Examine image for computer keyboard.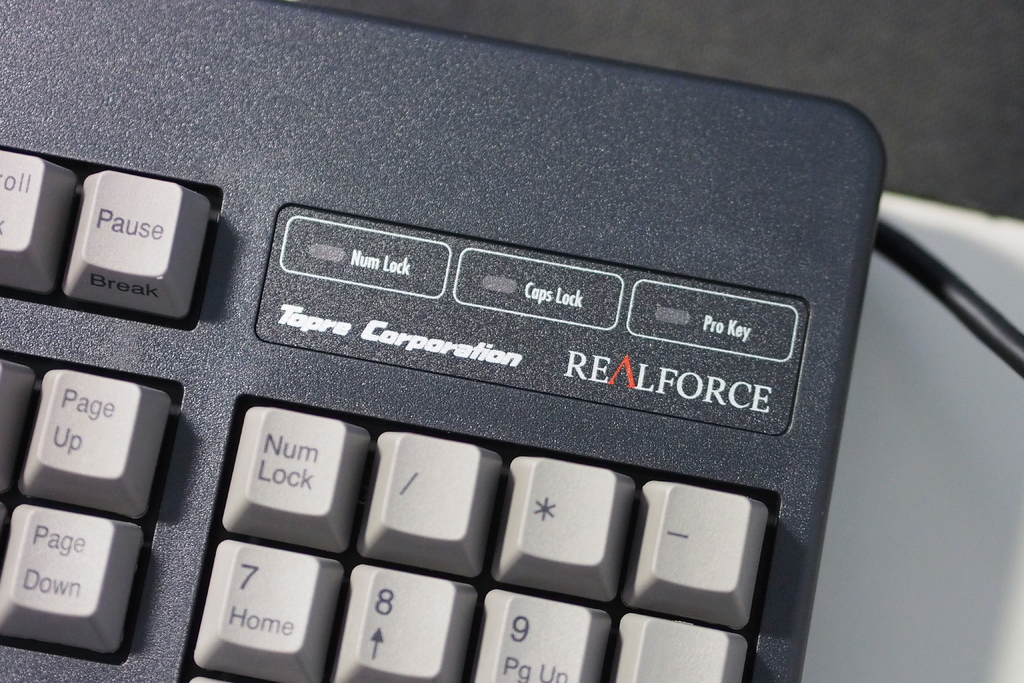
Examination result: locate(0, 0, 880, 682).
